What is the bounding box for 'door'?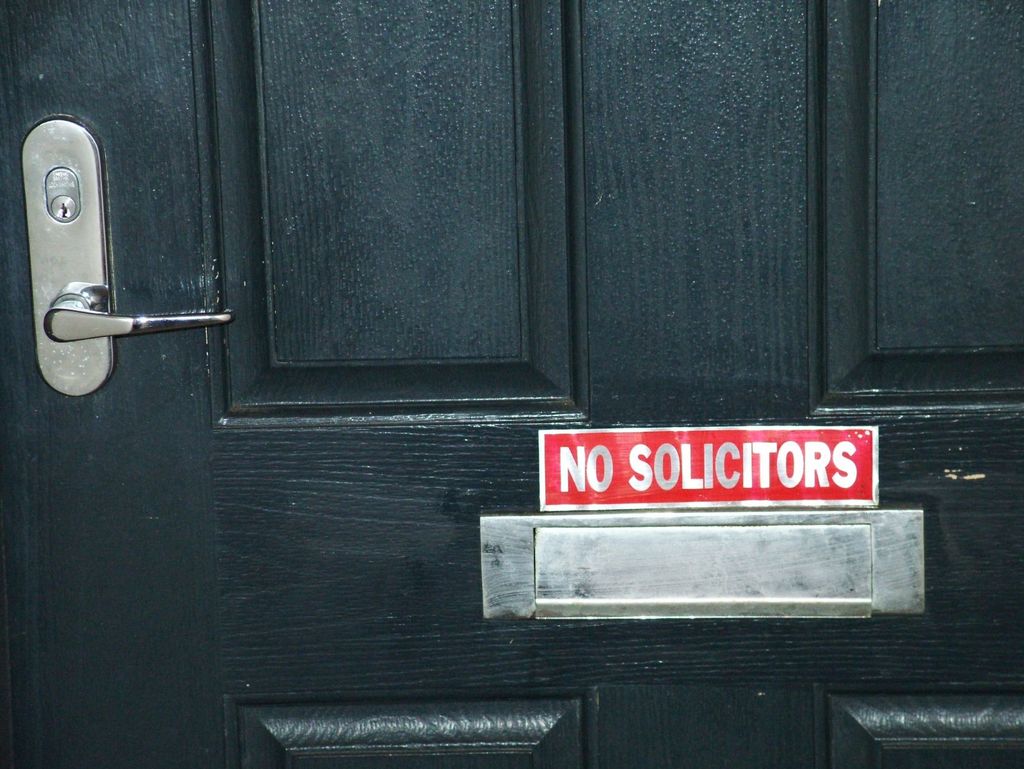
region(0, 0, 1023, 768).
